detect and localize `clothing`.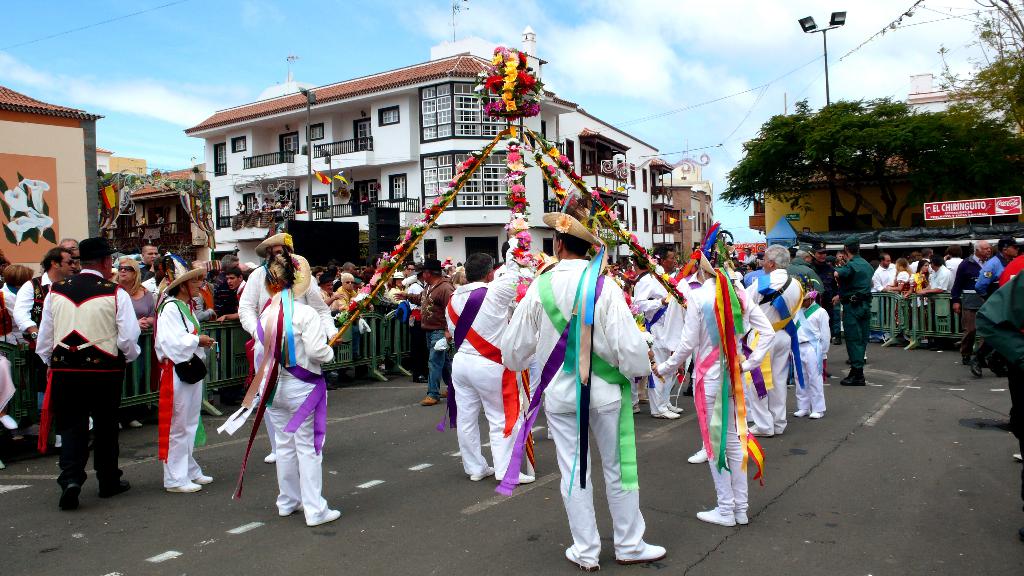
Localized at (left=828, top=250, right=874, bottom=367).
